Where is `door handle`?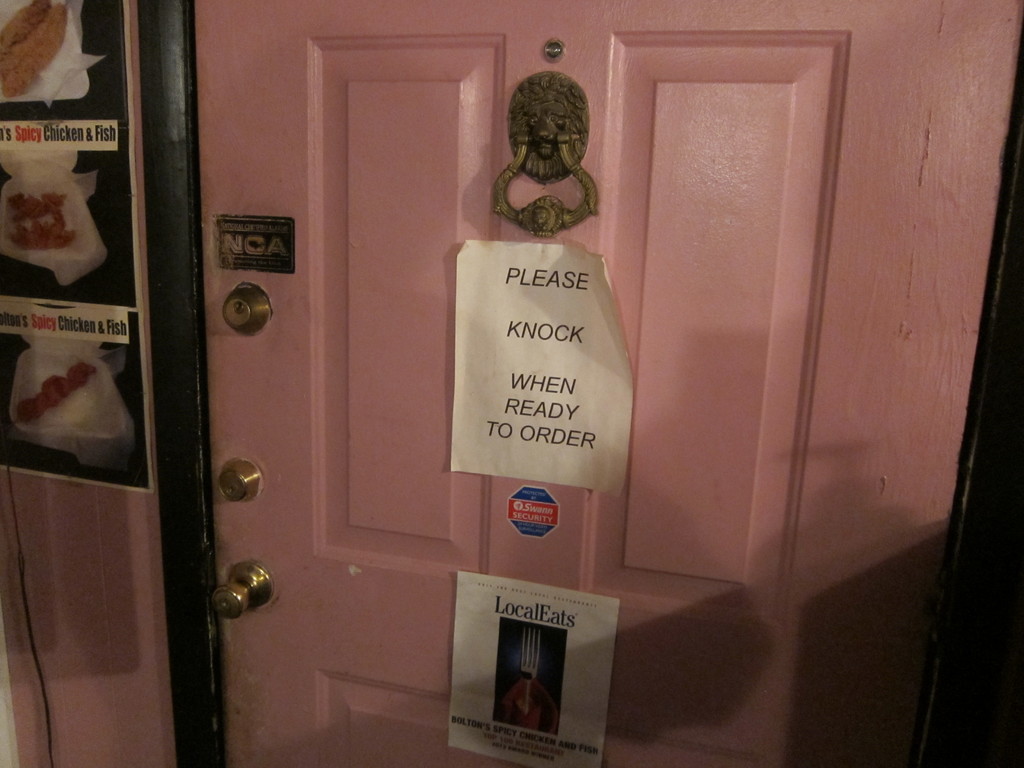
box(207, 554, 278, 617).
